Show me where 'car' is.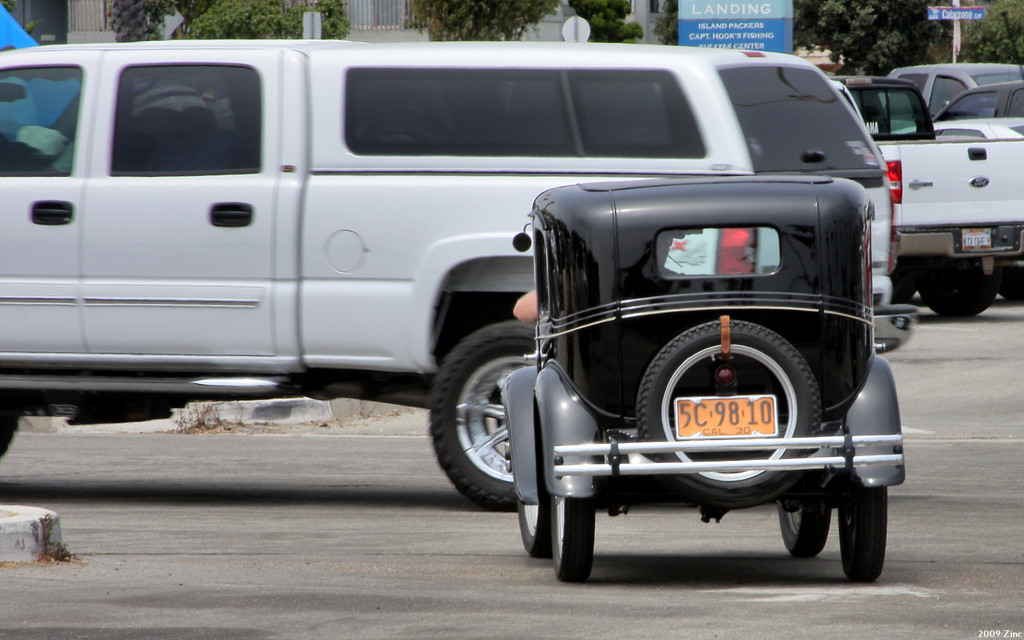
'car' is at detection(886, 67, 1023, 113).
